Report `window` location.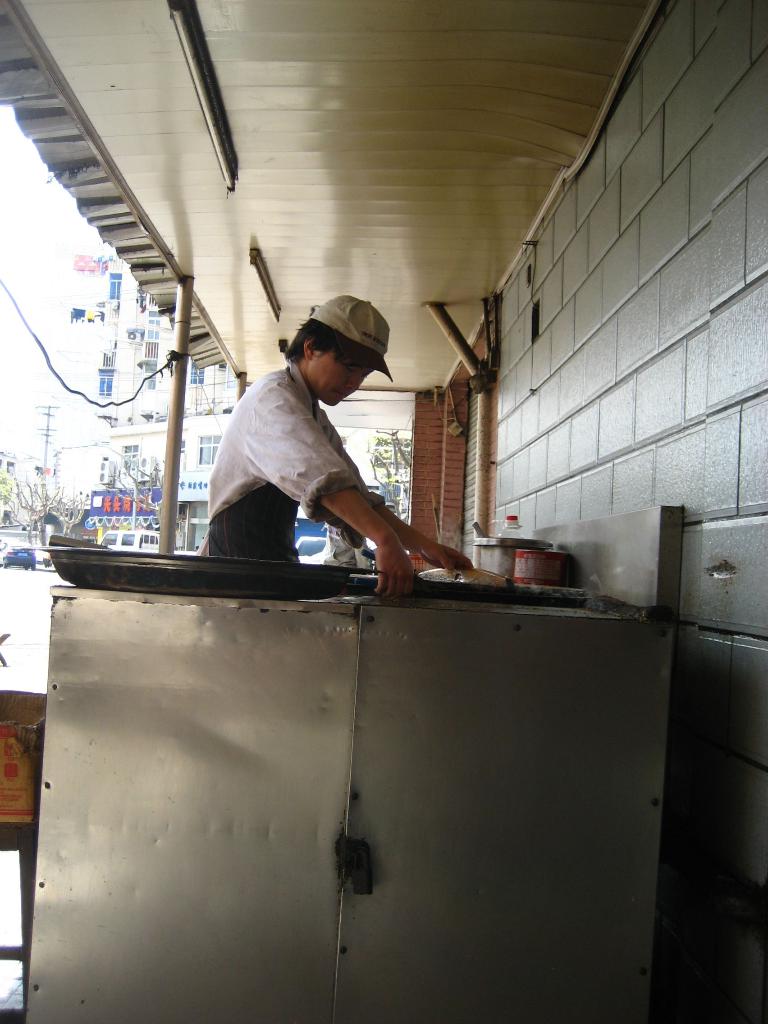
Report: <box>98,380,111,397</box>.
